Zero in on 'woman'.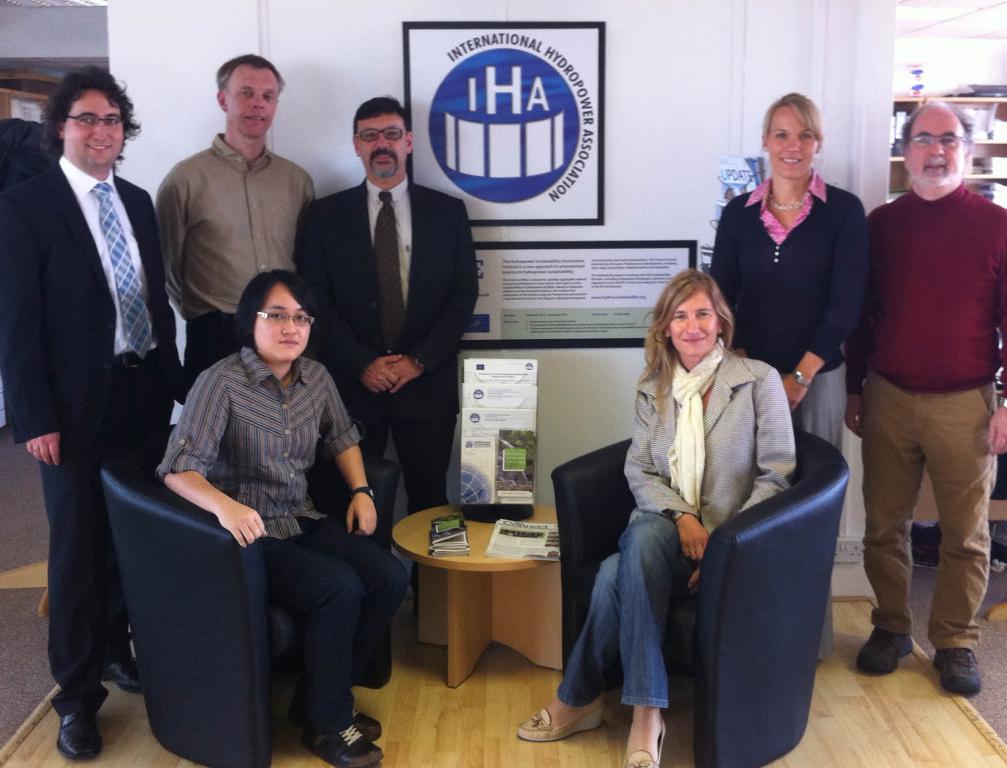
Zeroed in: crop(158, 272, 410, 767).
